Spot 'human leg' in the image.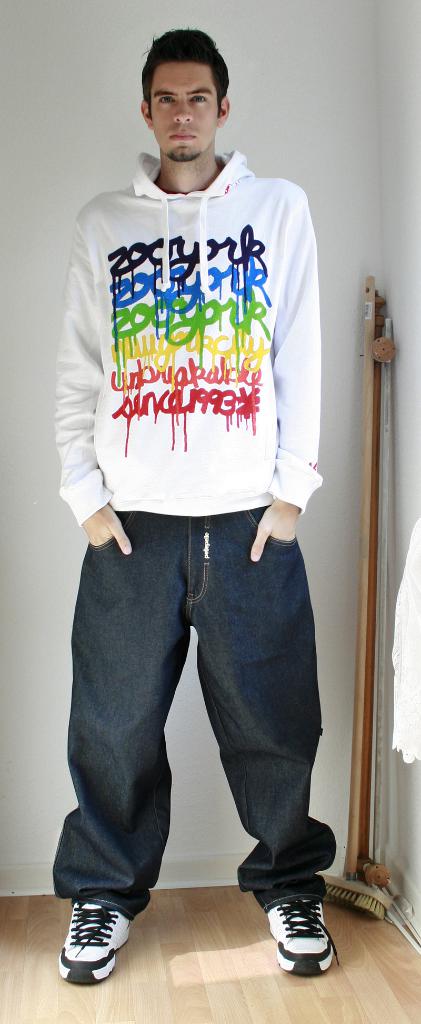
'human leg' found at pyautogui.locateOnScreen(44, 509, 189, 986).
